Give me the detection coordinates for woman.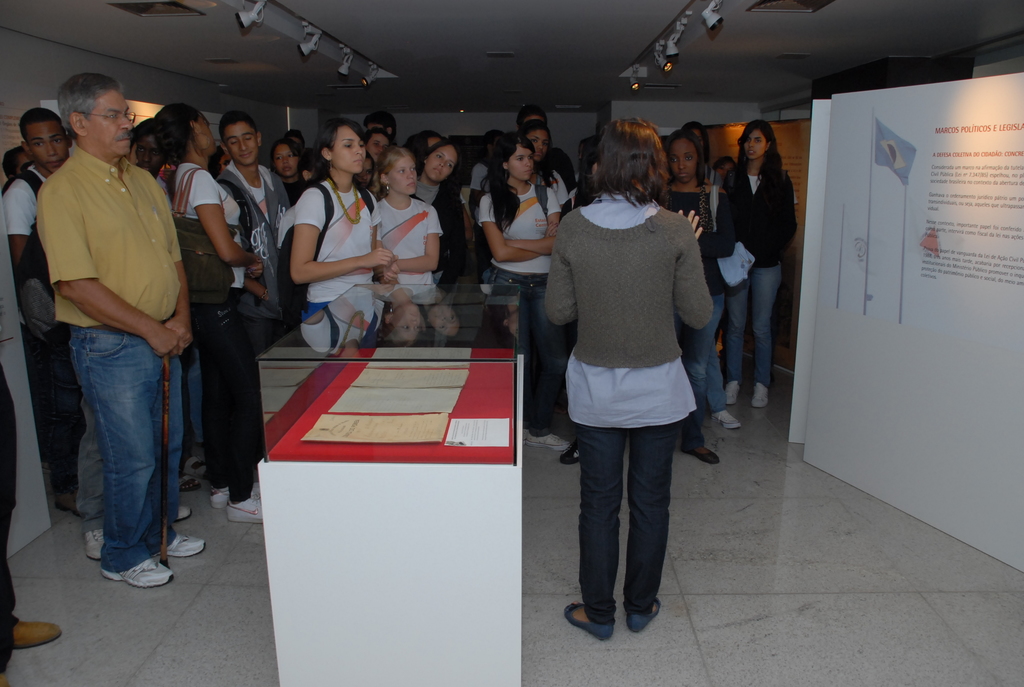
detection(367, 143, 445, 281).
